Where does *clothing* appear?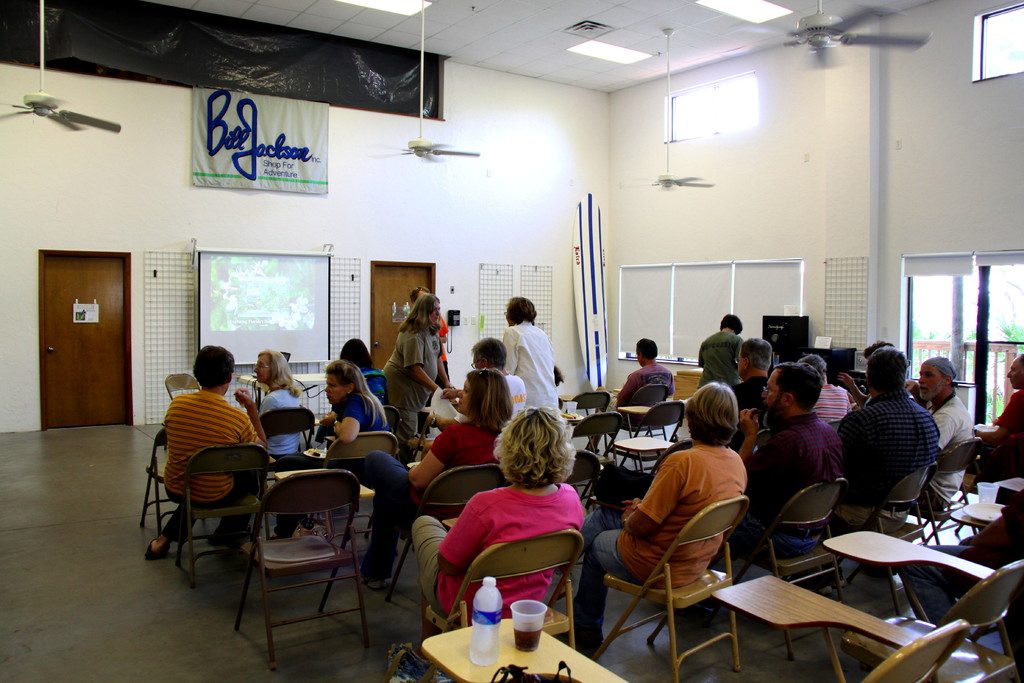
Appears at 835:393:942:534.
